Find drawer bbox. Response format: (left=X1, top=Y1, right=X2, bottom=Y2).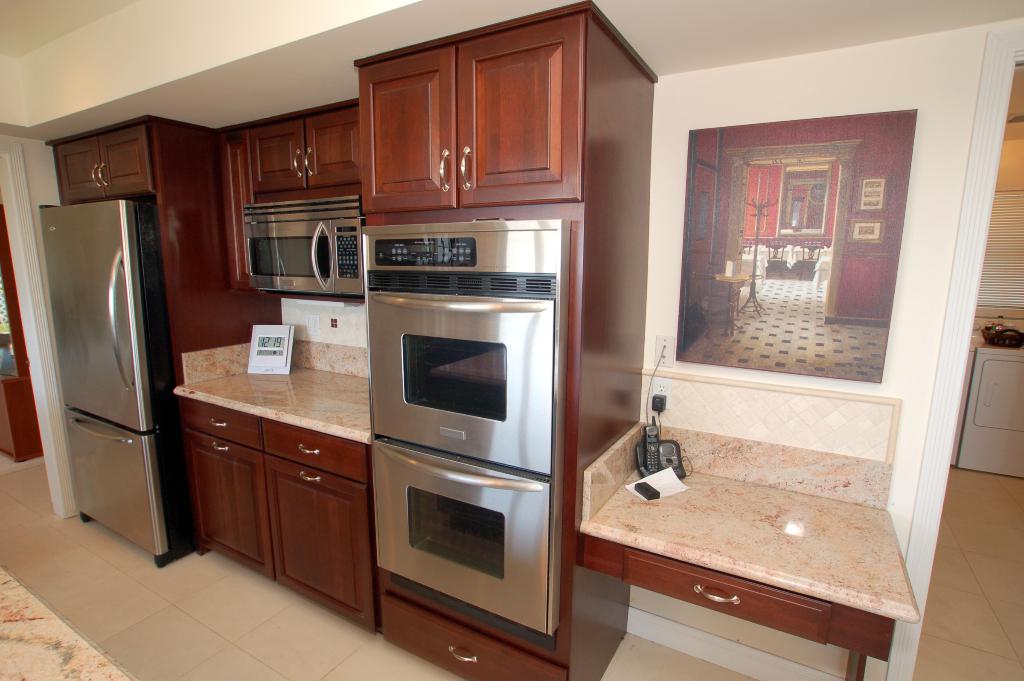
(left=178, top=400, right=264, bottom=457).
